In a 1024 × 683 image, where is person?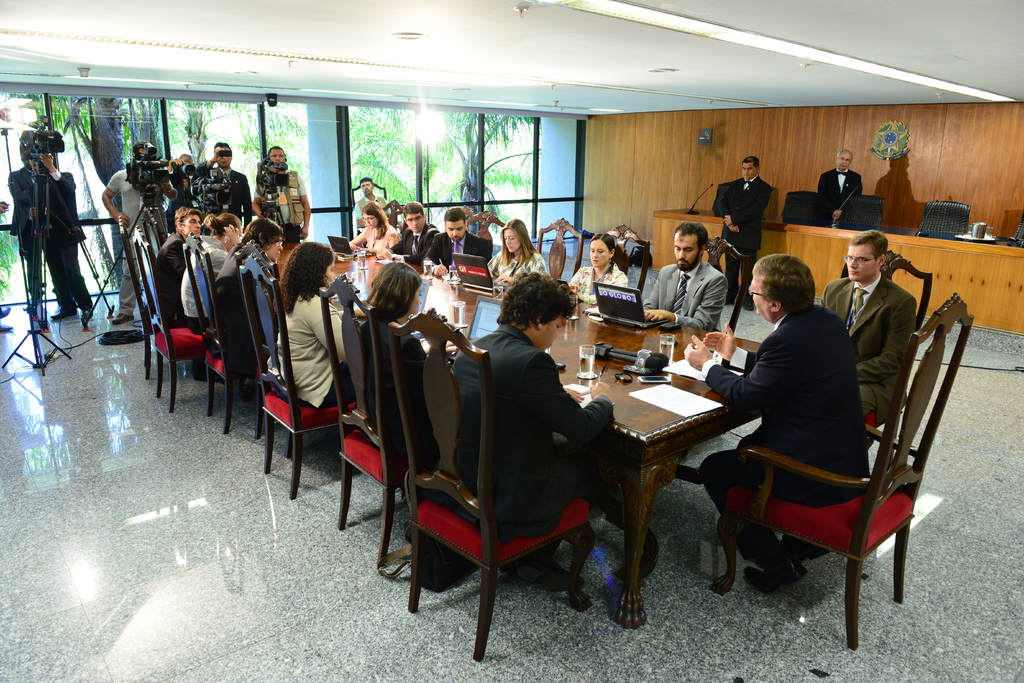
BBox(811, 231, 917, 426).
